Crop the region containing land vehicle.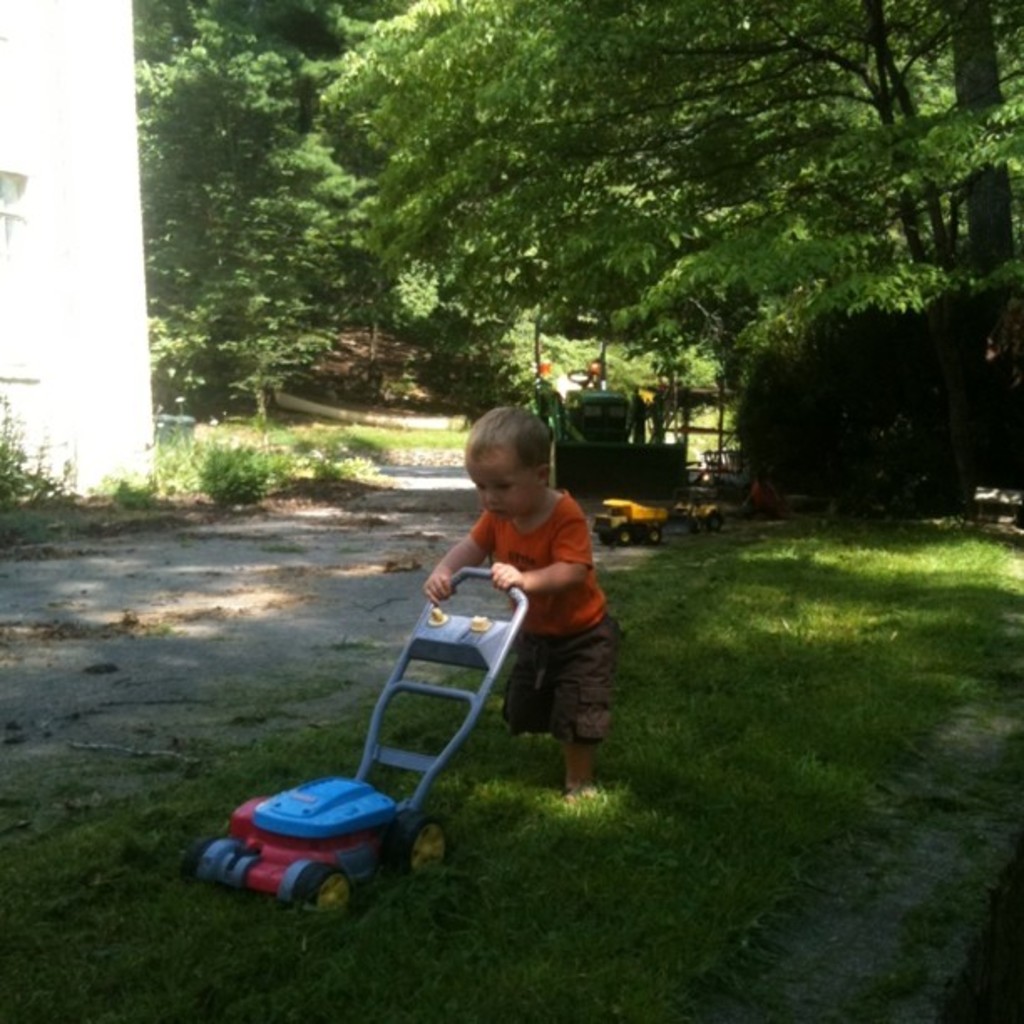
Crop region: [left=199, top=587, right=576, bottom=920].
